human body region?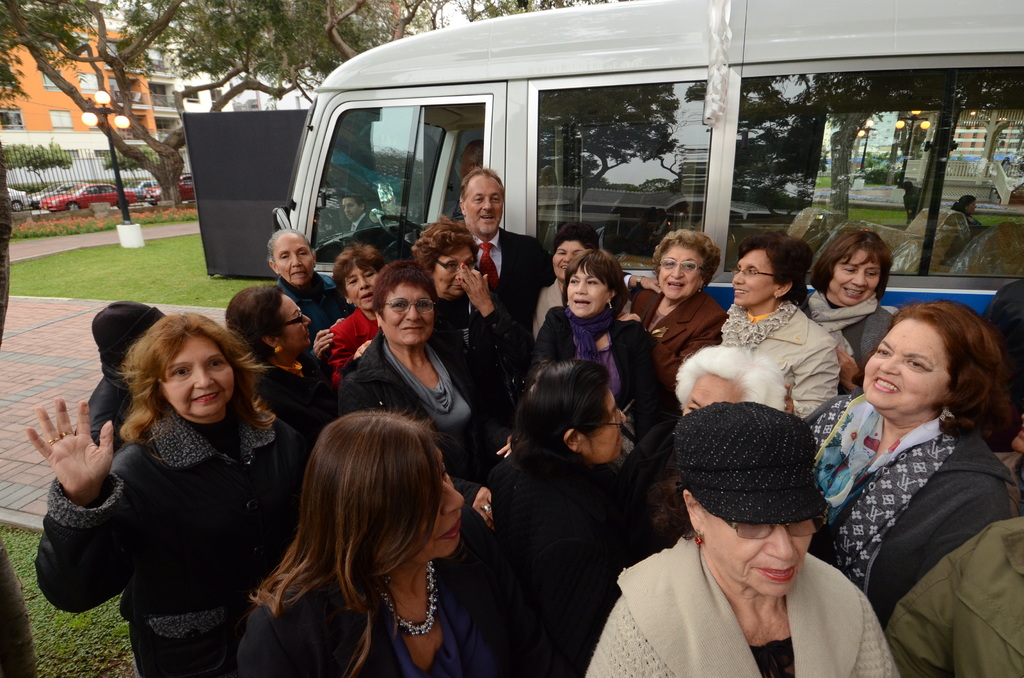
{"x1": 495, "y1": 441, "x2": 666, "y2": 677}
